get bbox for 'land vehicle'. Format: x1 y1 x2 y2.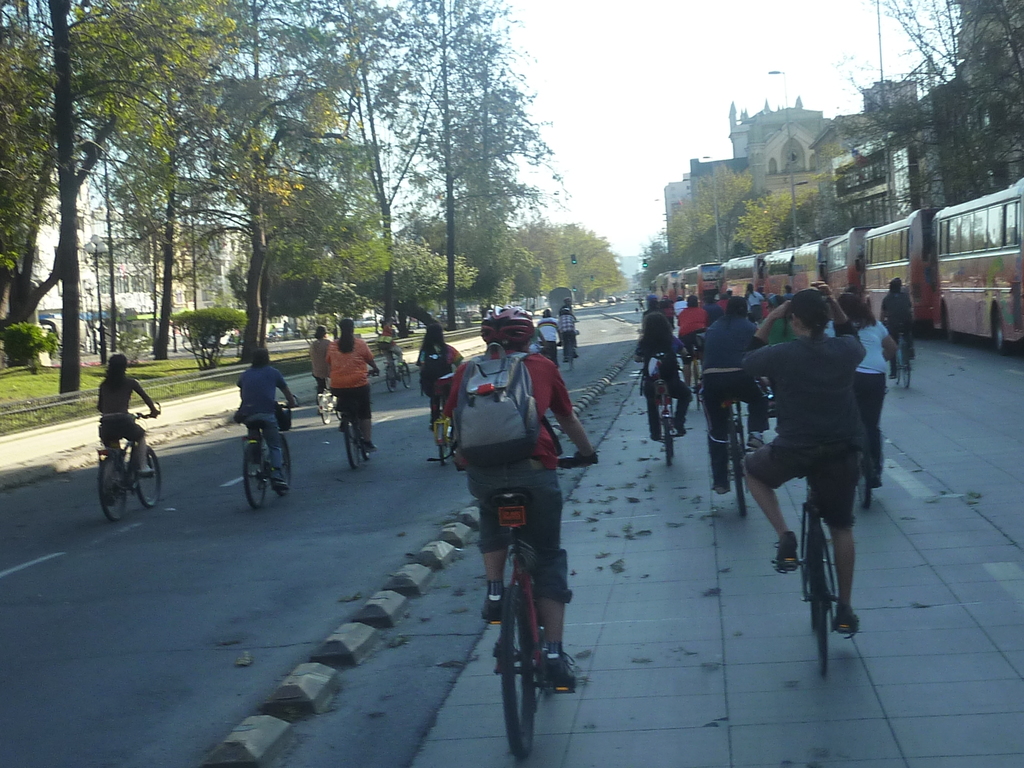
927 176 1023 349.
